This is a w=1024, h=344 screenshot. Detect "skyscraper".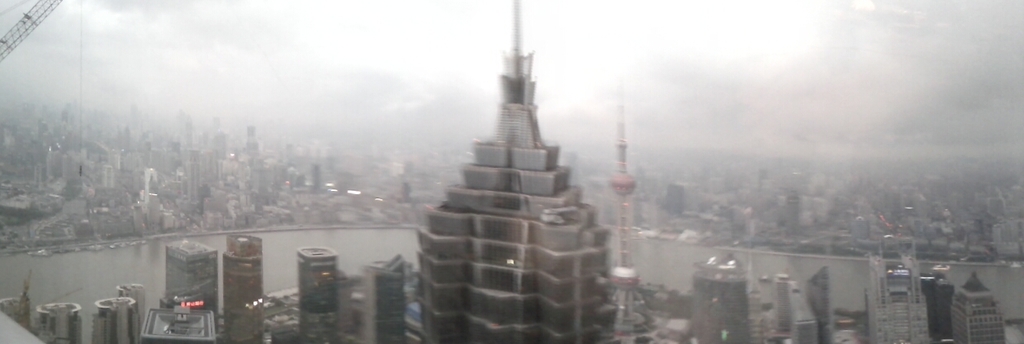
{"x1": 686, "y1": 245, "x2": 754, "y2": 343}.
